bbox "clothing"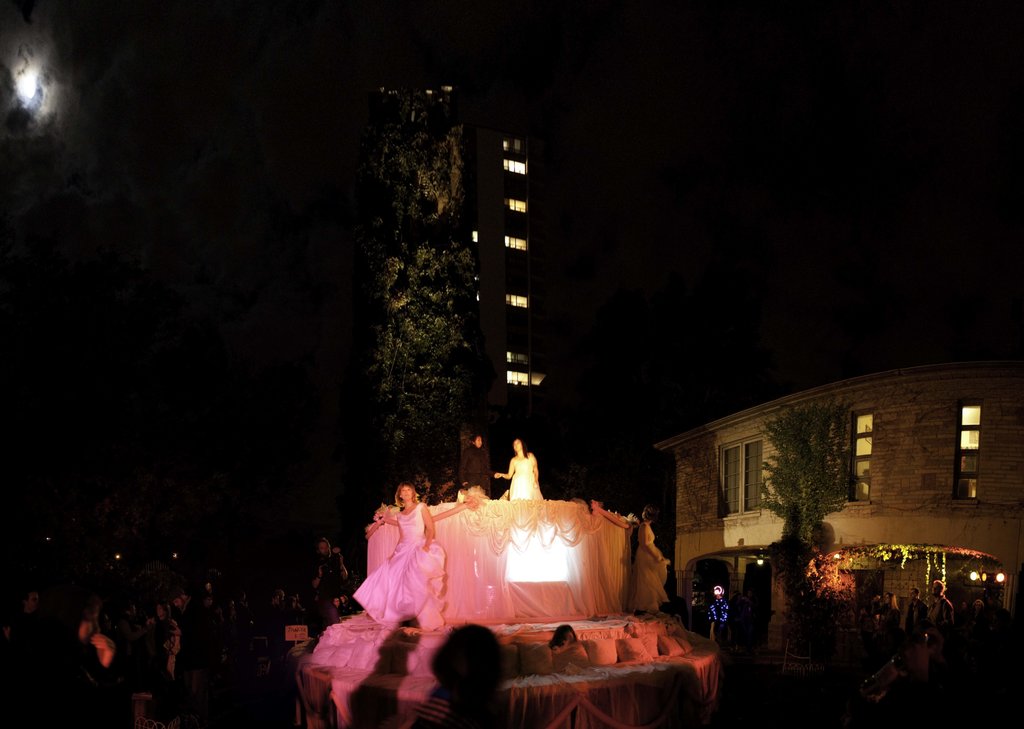
(504, 451, 537, 500)
